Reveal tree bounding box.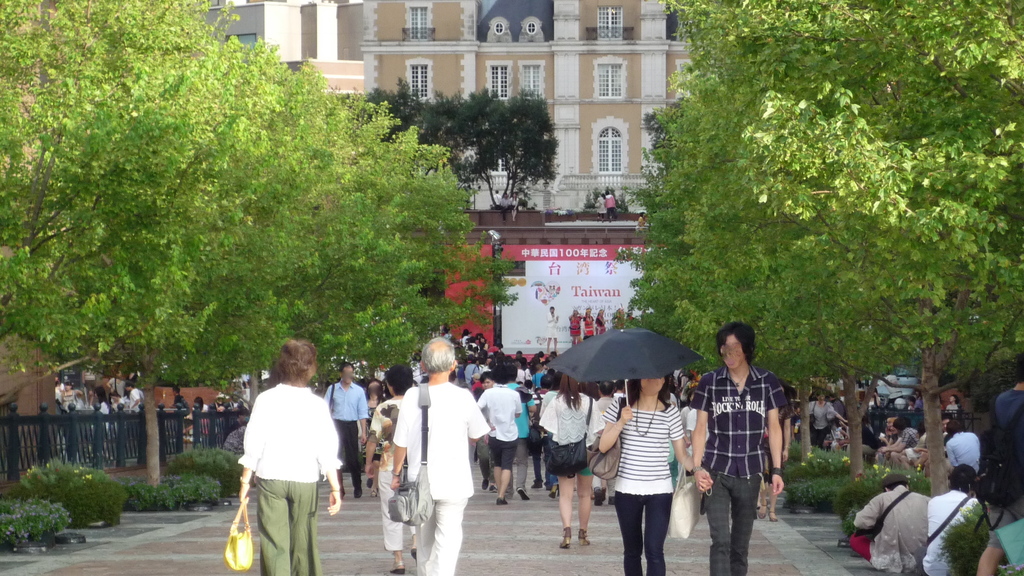
Revealed: 343:86:571:232.
